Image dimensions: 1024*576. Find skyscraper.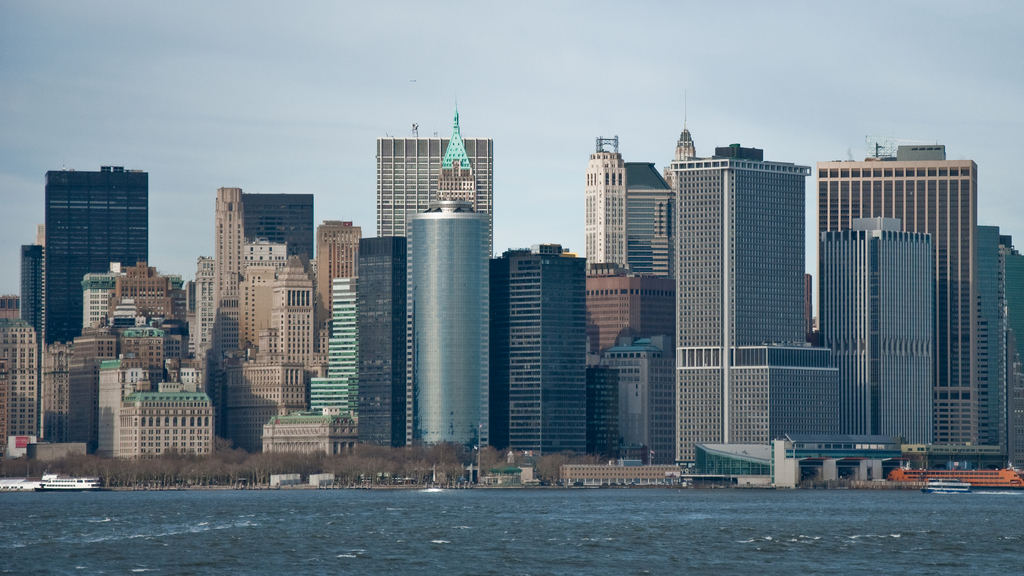
668, 161, 835, 452.
